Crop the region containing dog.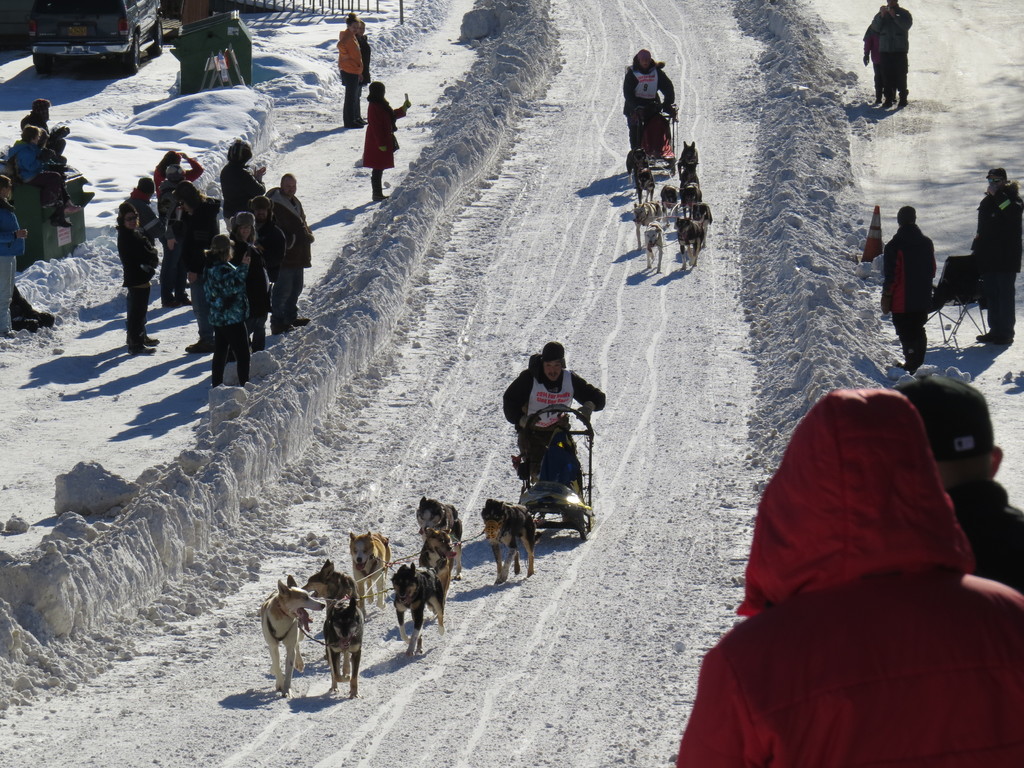
Crop region: (x1=483, y1=498, x2=534, y2=584).
